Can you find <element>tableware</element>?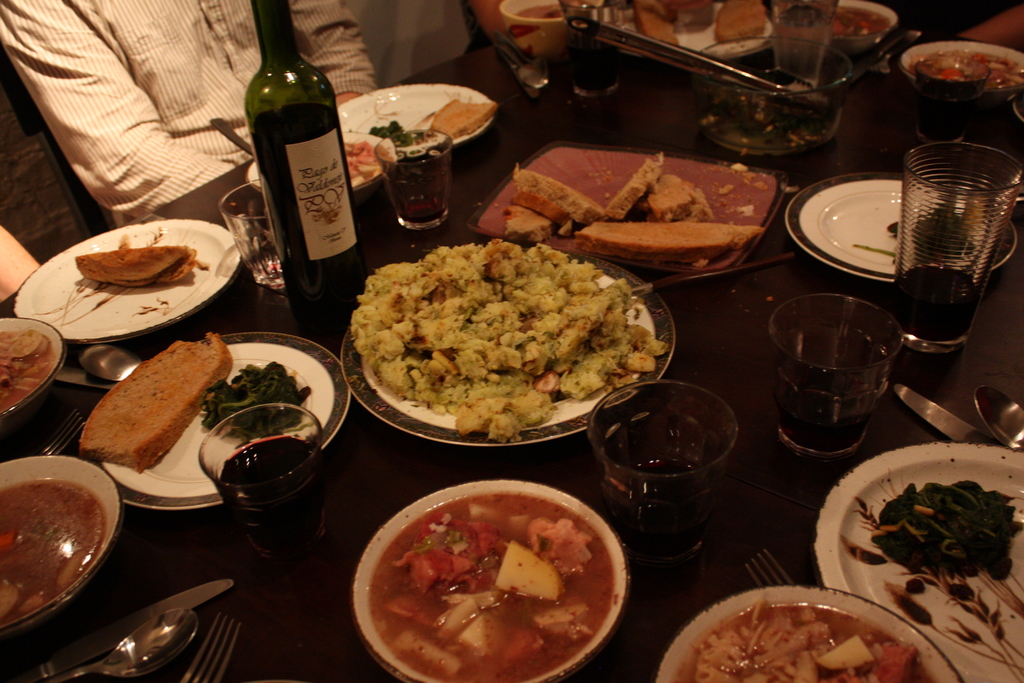
Yes, bounding box: x1=0, y1=448, x2=120, y2=641.
